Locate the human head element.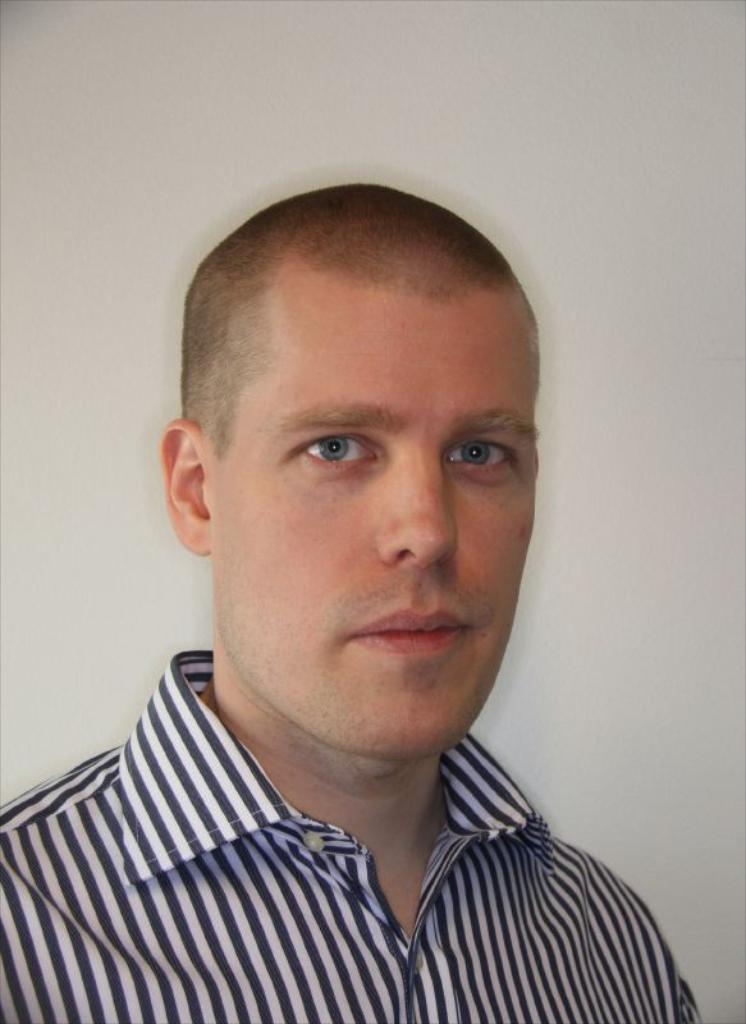
Element bbox: 182, 164, 537, 695.
